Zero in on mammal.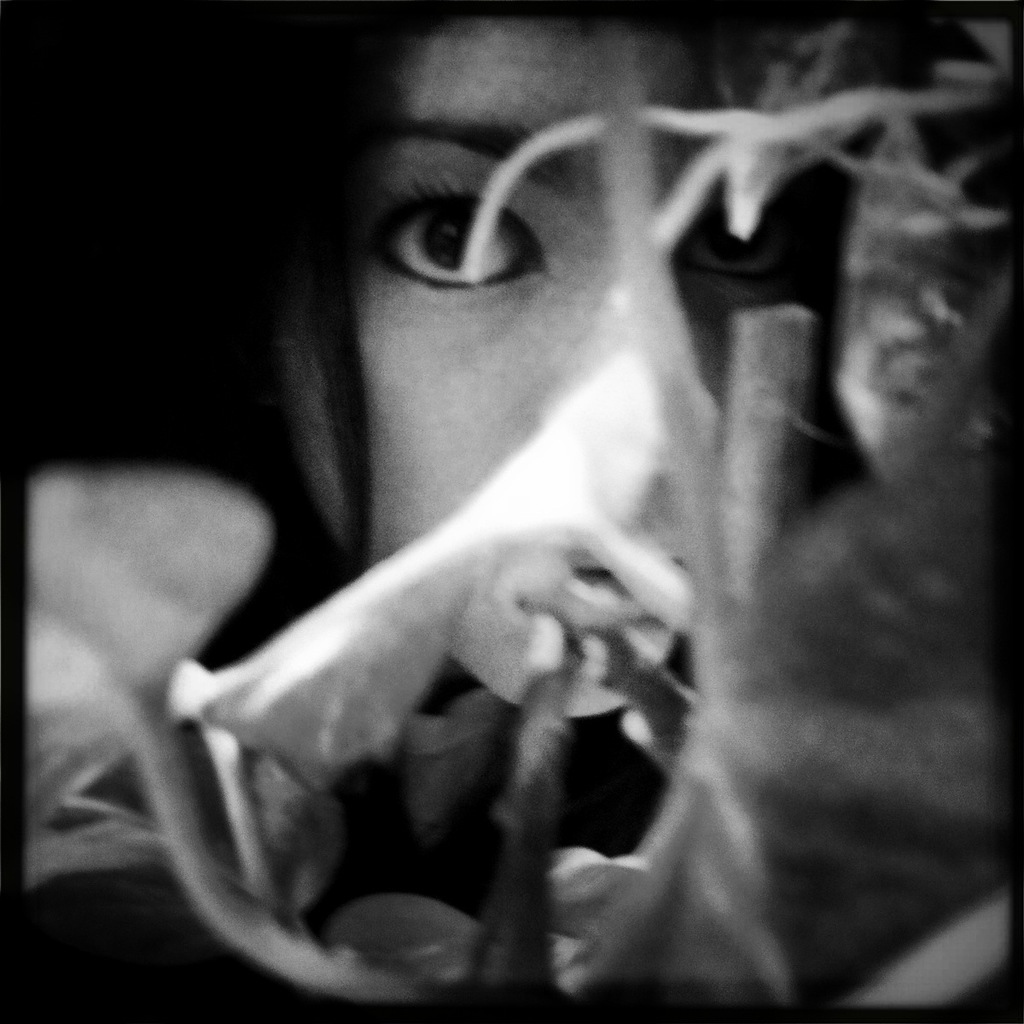
Zeroed in: [0,0,1004,1015].
